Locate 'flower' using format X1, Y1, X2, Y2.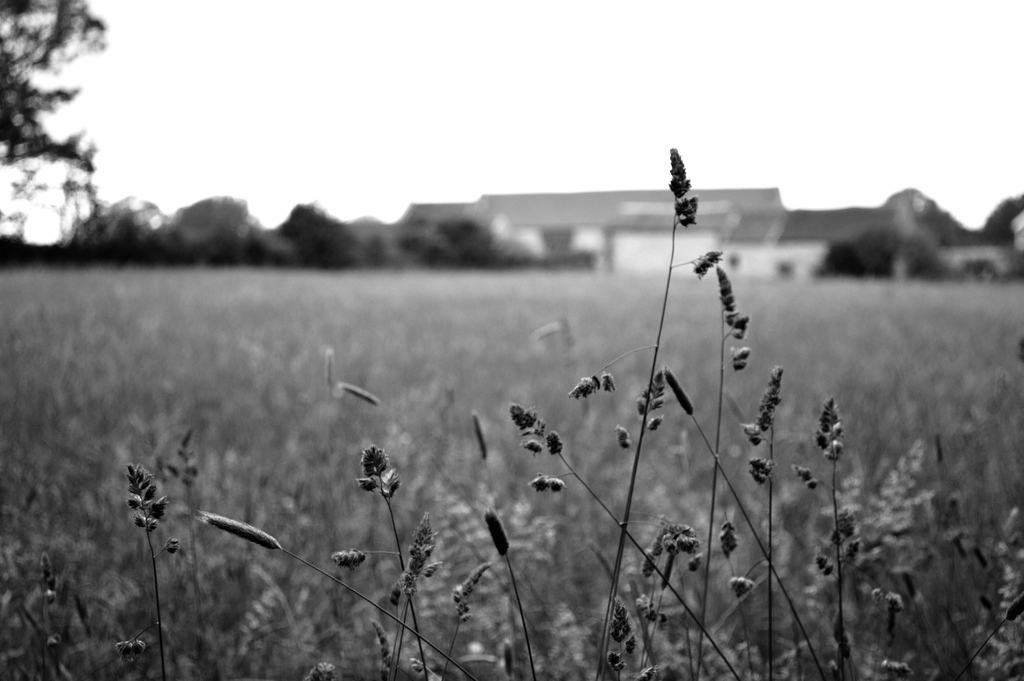
126, 466, 168, 536.
